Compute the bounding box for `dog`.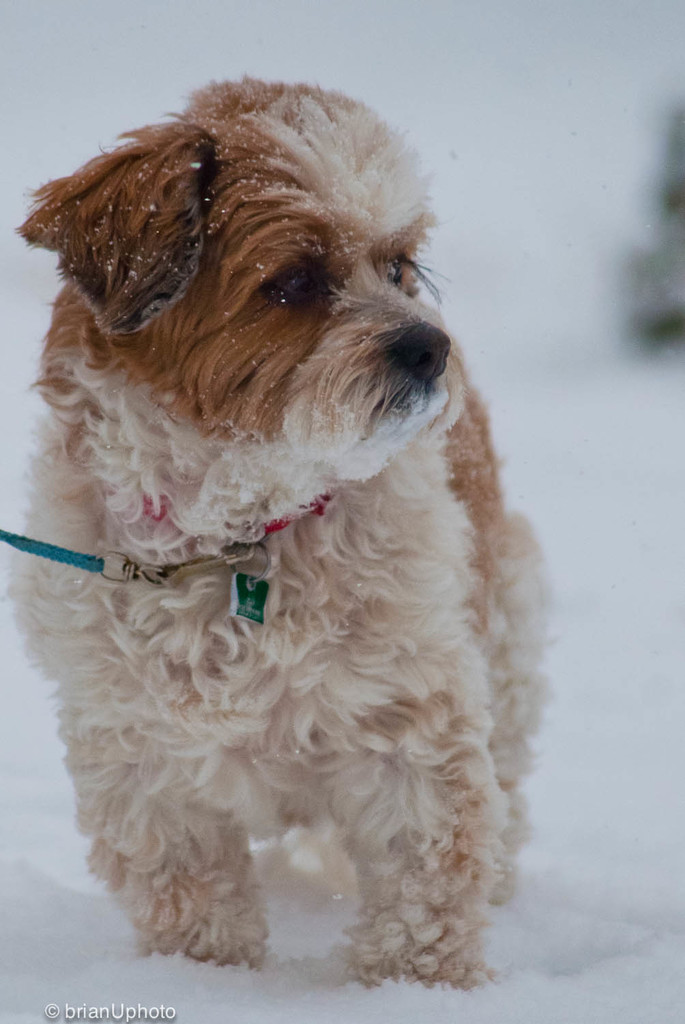
(0, 65, 560, 989).
